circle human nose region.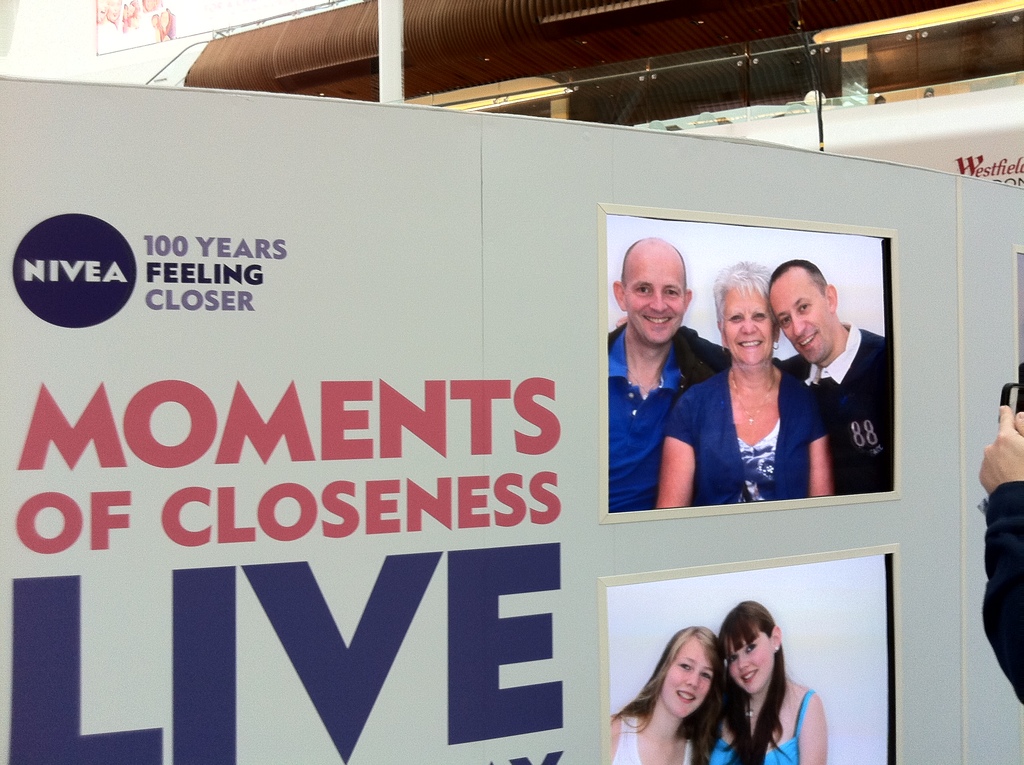
Region: 685:672:698:688.
